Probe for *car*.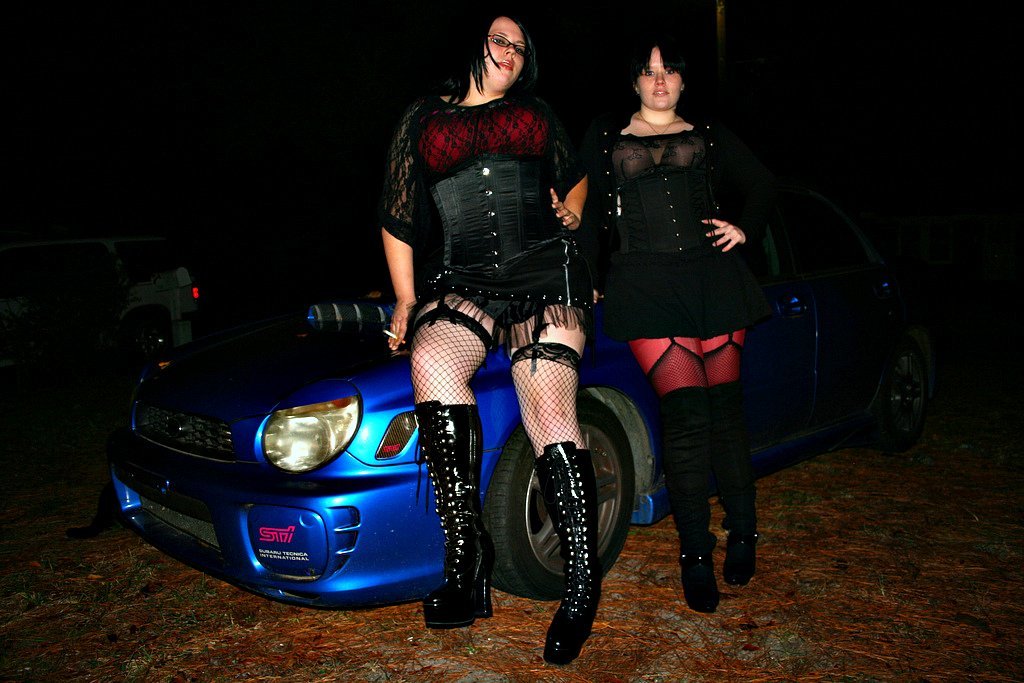
Probe result: region(109, 183, 934, 611).
